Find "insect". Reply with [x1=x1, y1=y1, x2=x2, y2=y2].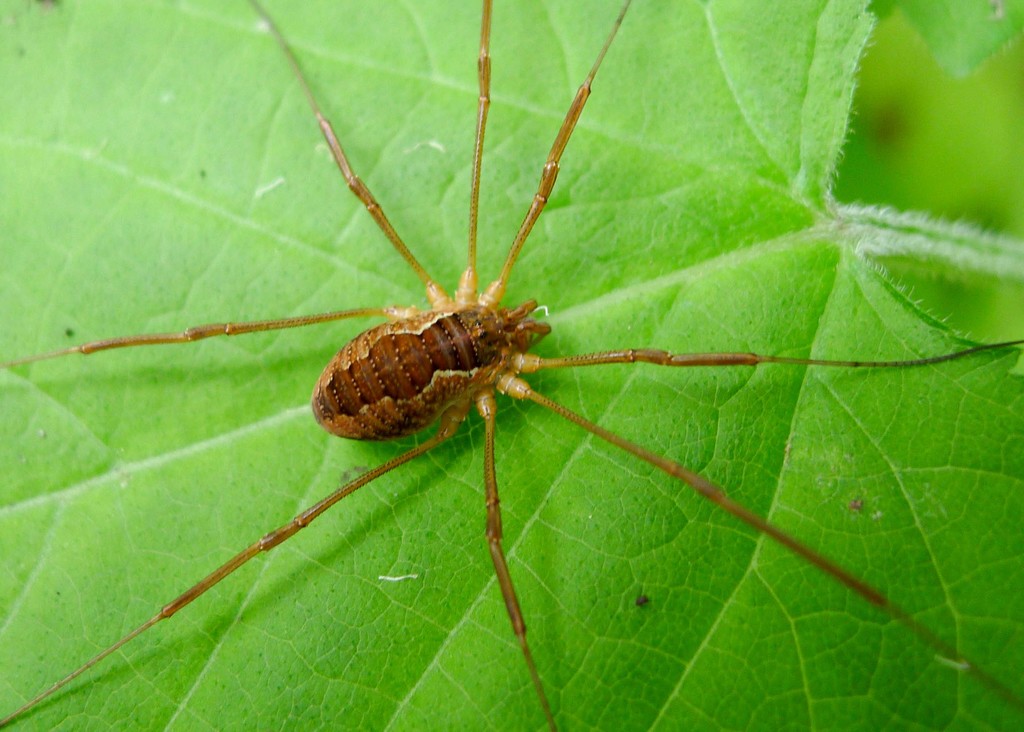
[x1=0, y1=0, x2=1023, y2=731].
